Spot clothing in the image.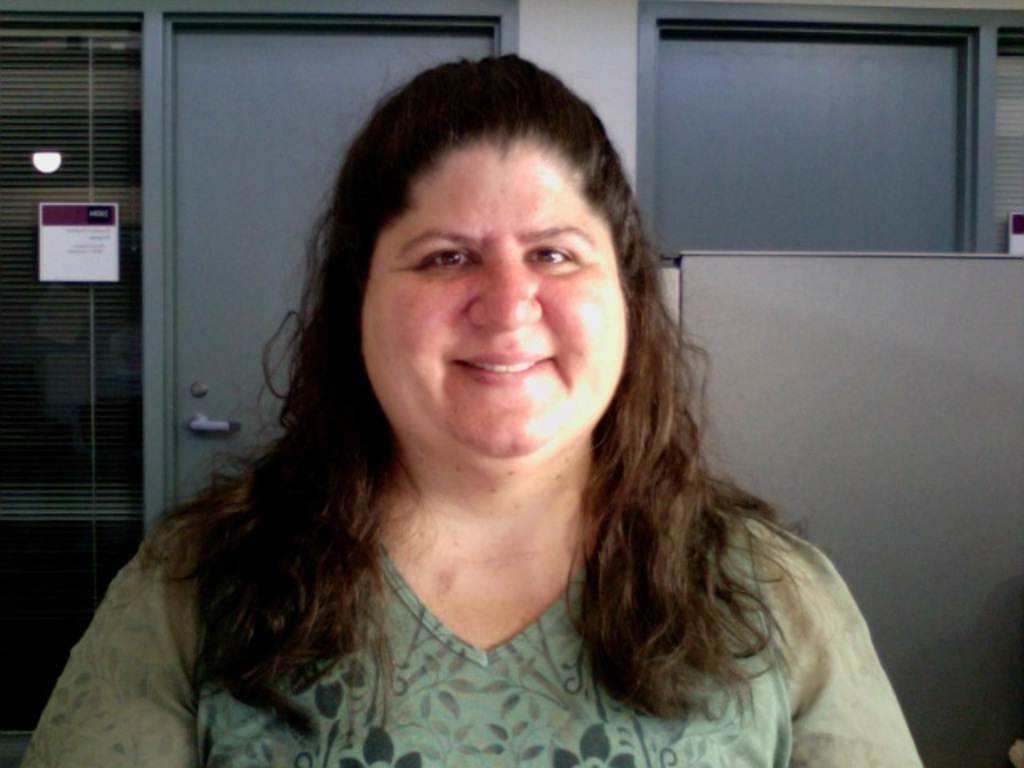
clothing found at {"left": 5, "top": 427, "right": 810, "bottom": 746}.
